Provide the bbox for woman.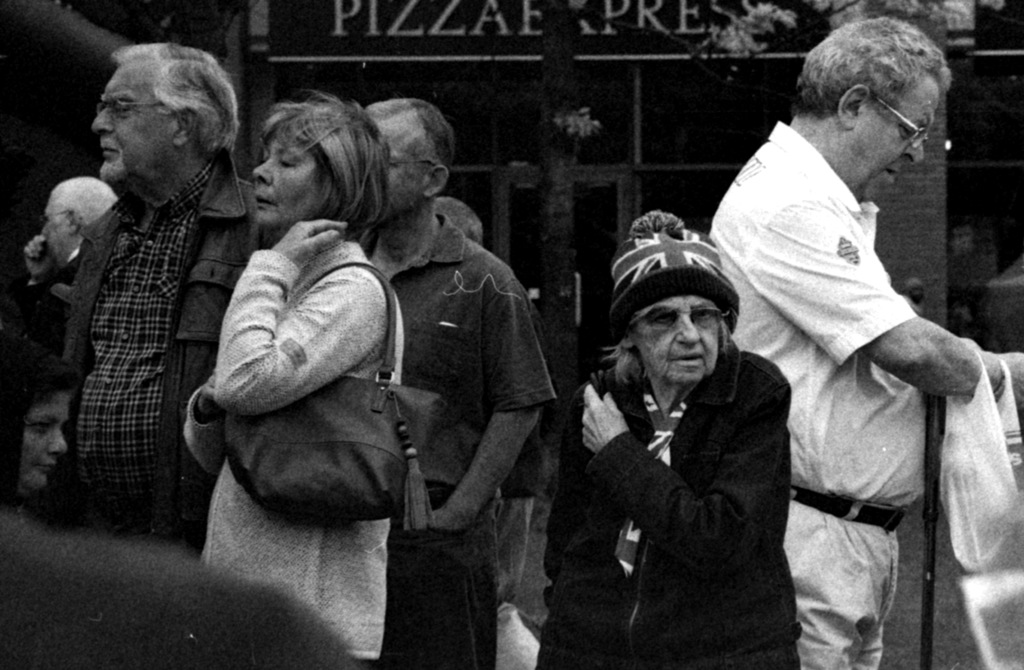
pyautogui.locateOnScreen(163, 69, 407, 581).
